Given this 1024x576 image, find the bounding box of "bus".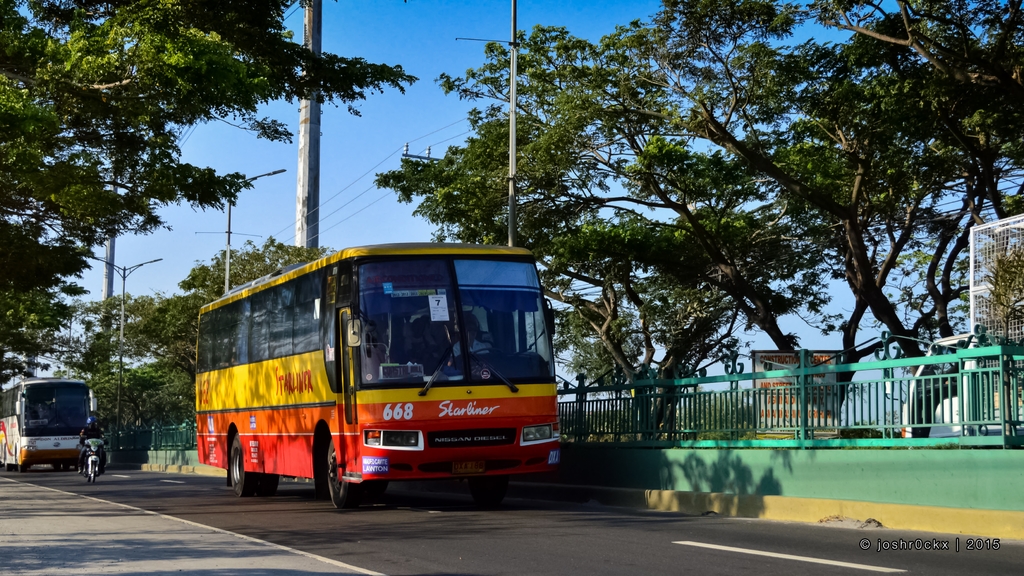
0:375:96:477.
